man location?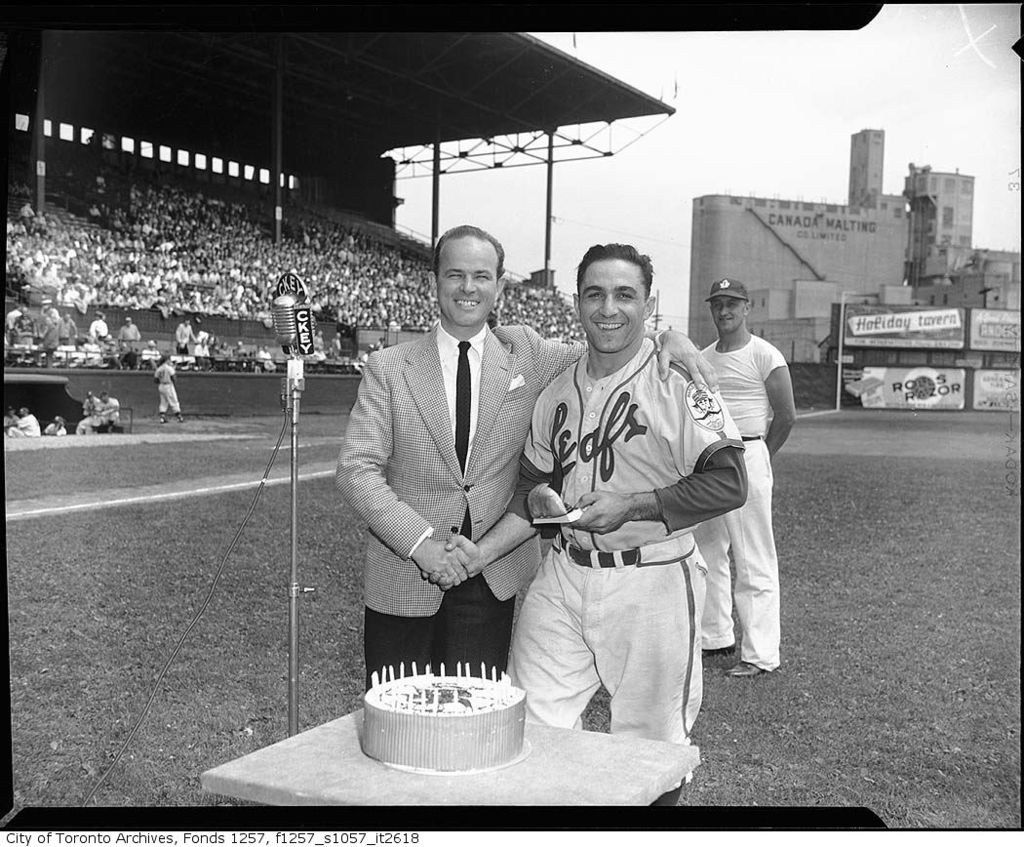
(36, 299, 59, 359)
